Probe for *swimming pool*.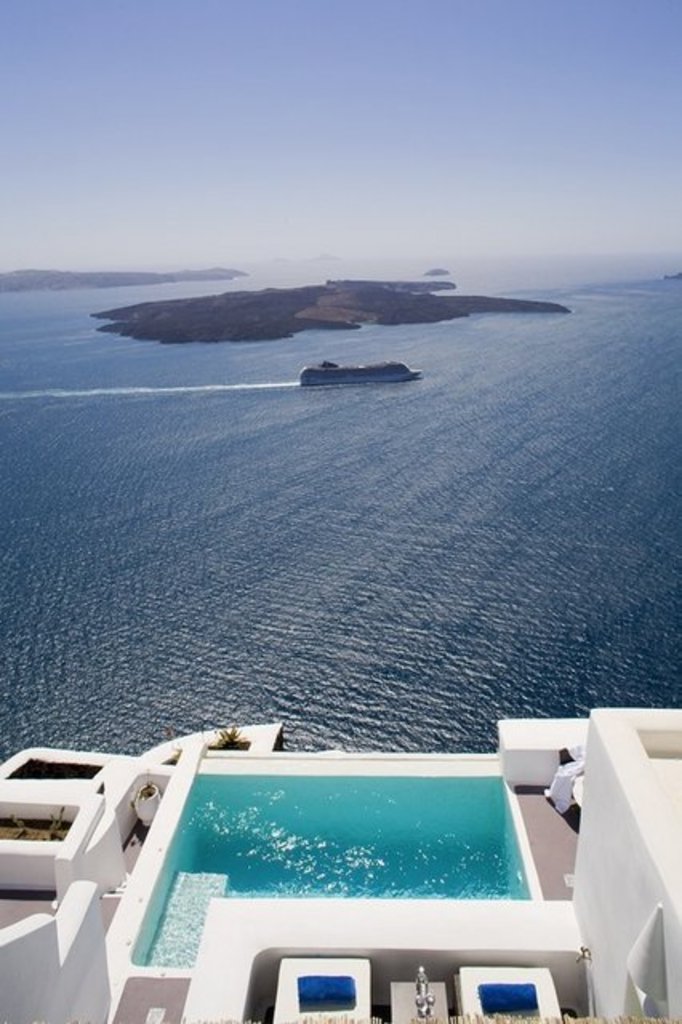
Probe result: BBox(131, 771, 533, 973).
